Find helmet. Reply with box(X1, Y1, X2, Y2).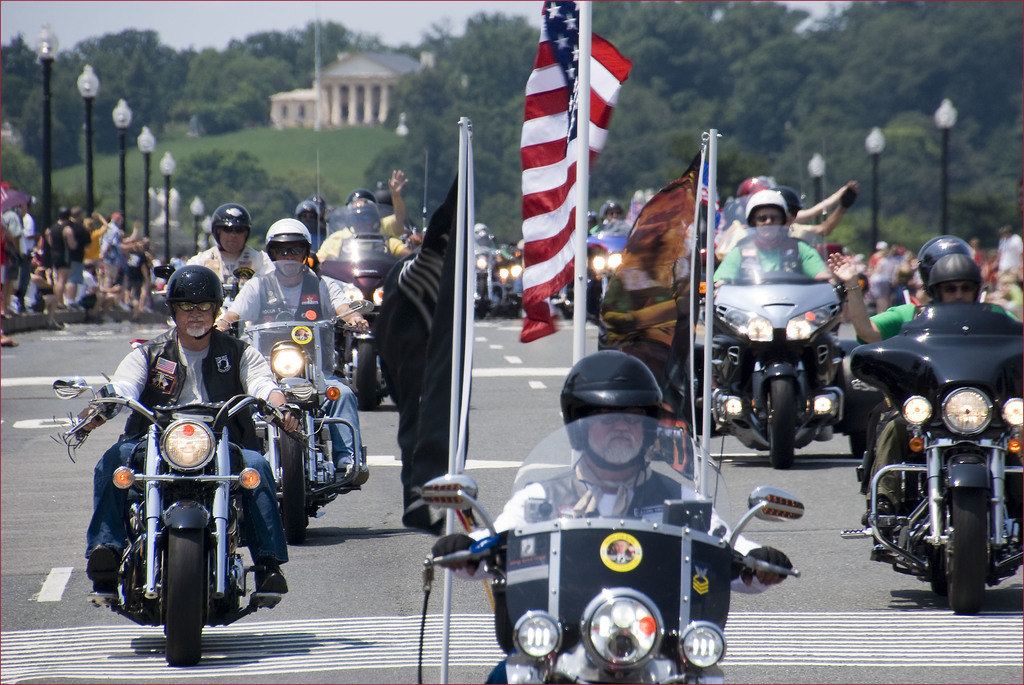
box(294, 197, 326, 233).
